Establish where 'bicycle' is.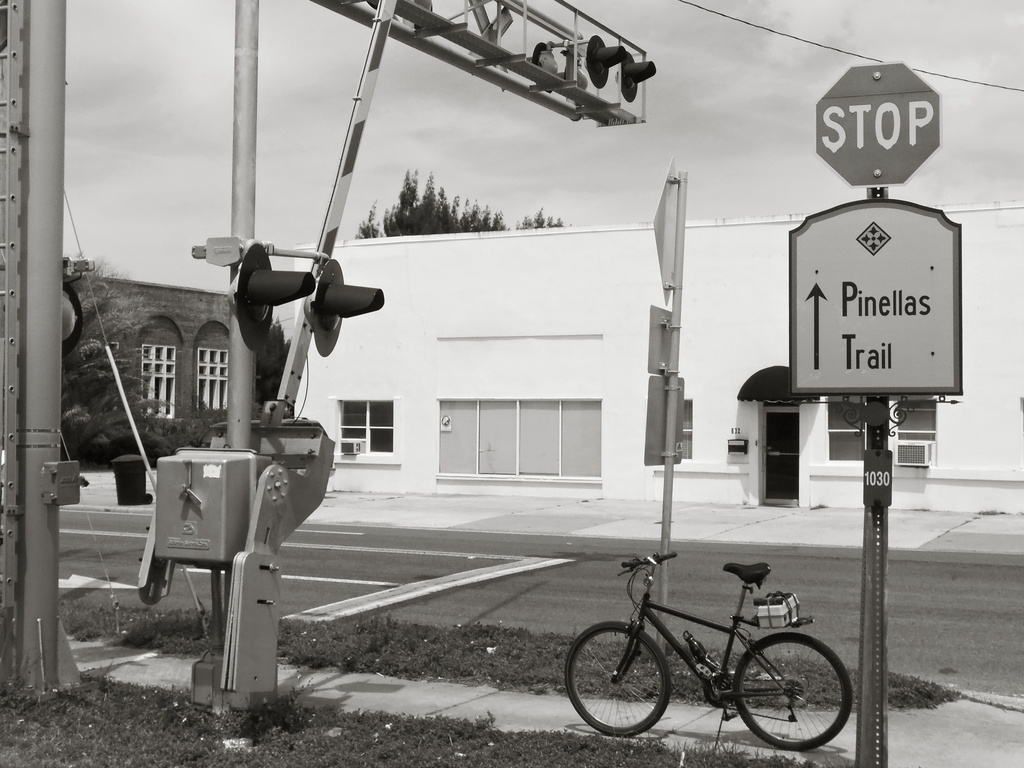
Established at locate(576, 532, 852, 755).
